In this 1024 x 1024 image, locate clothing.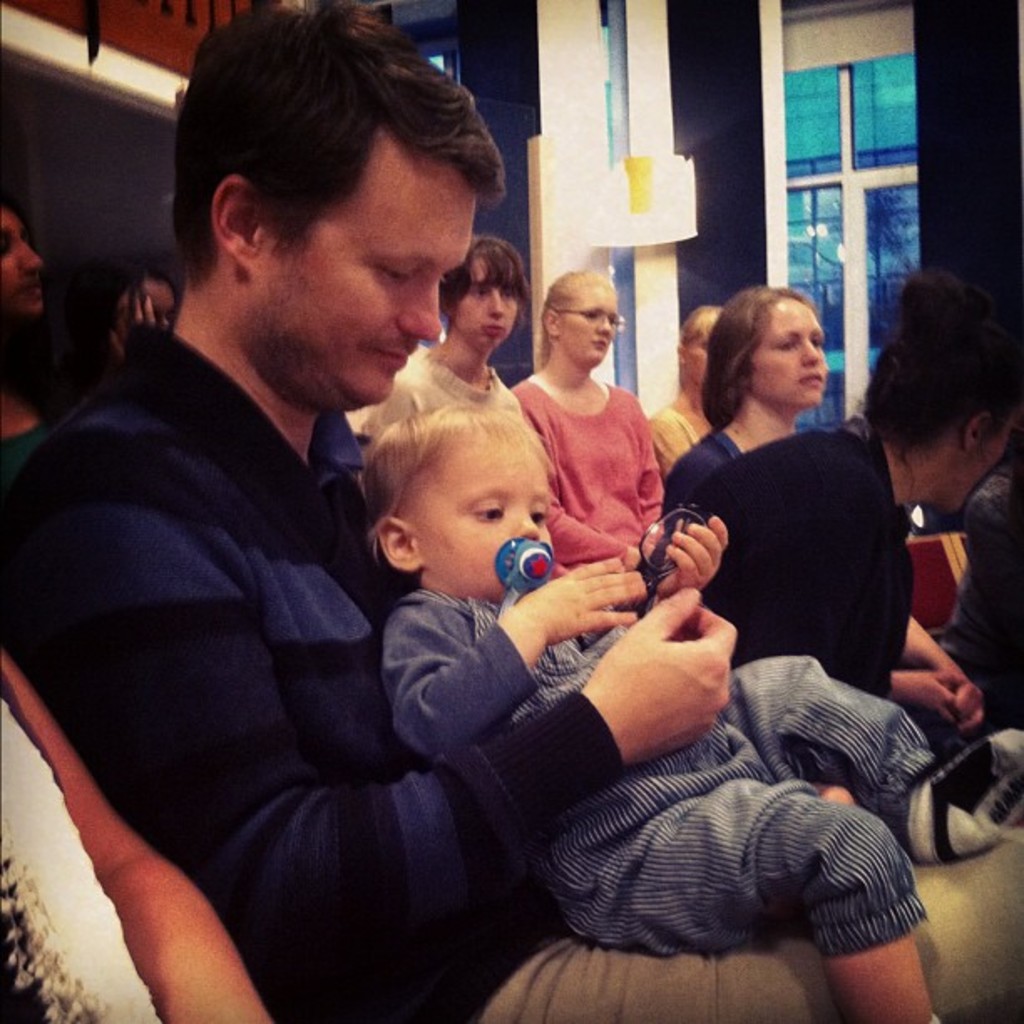
Bounding box: {"x1": 686, "y1": 427, "x2": 917, "y2": 699}.
